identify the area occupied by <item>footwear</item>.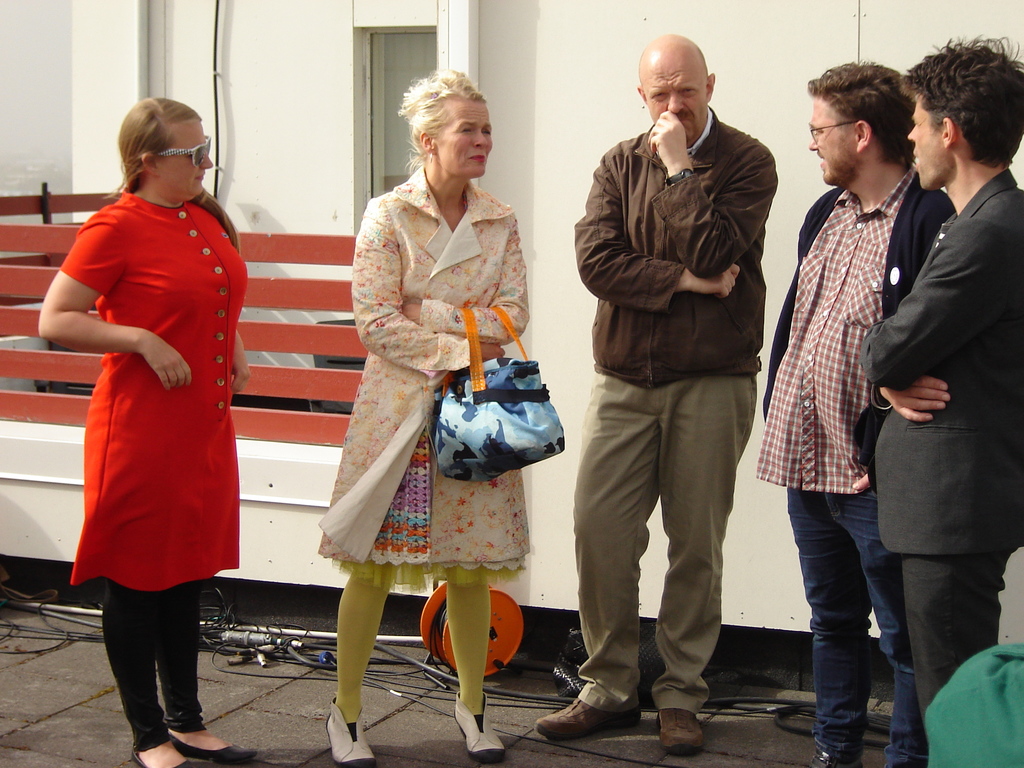
Area: box(452, 689, 504, 765).
